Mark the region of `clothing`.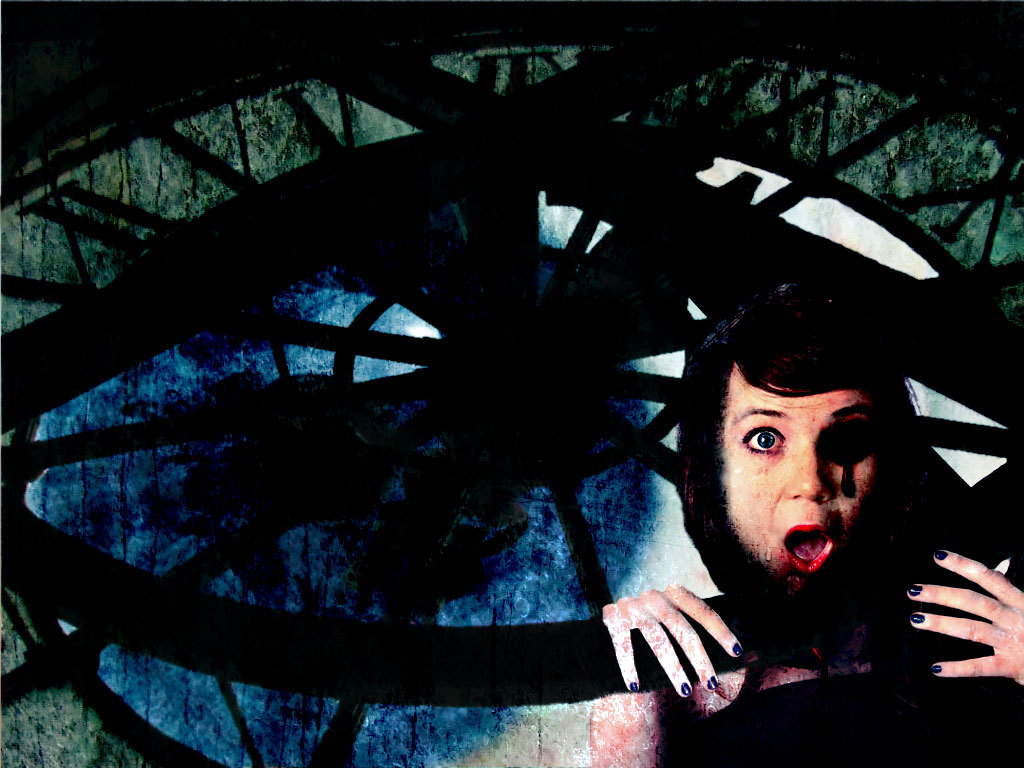
Region: box=[649, 684, 1023, 767].
